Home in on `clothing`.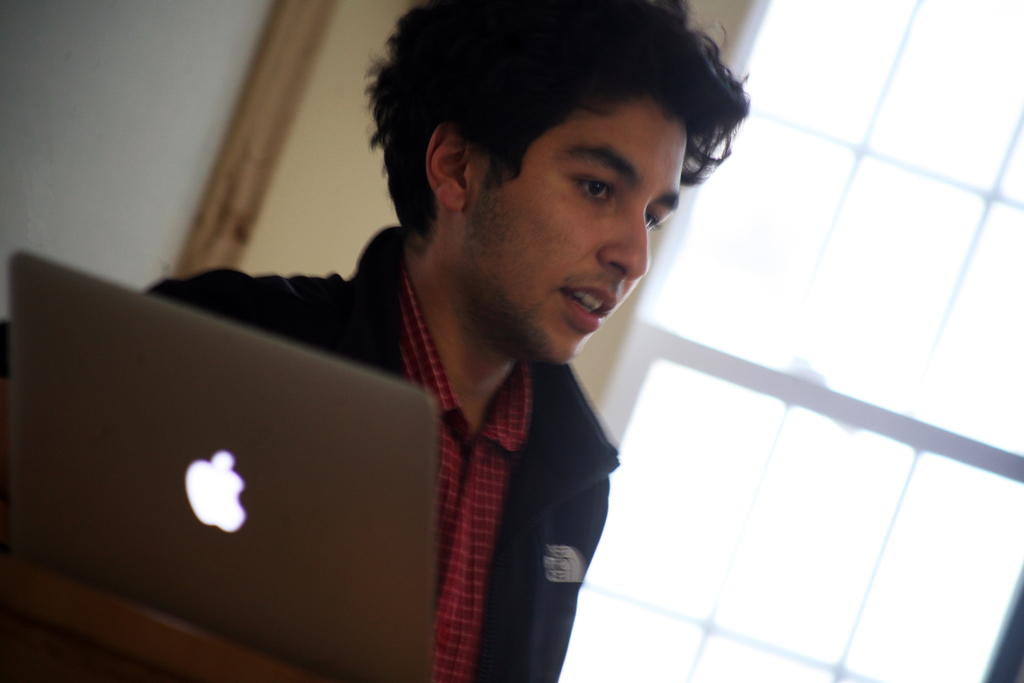
Homed in at (134, 227, 611, 682).
